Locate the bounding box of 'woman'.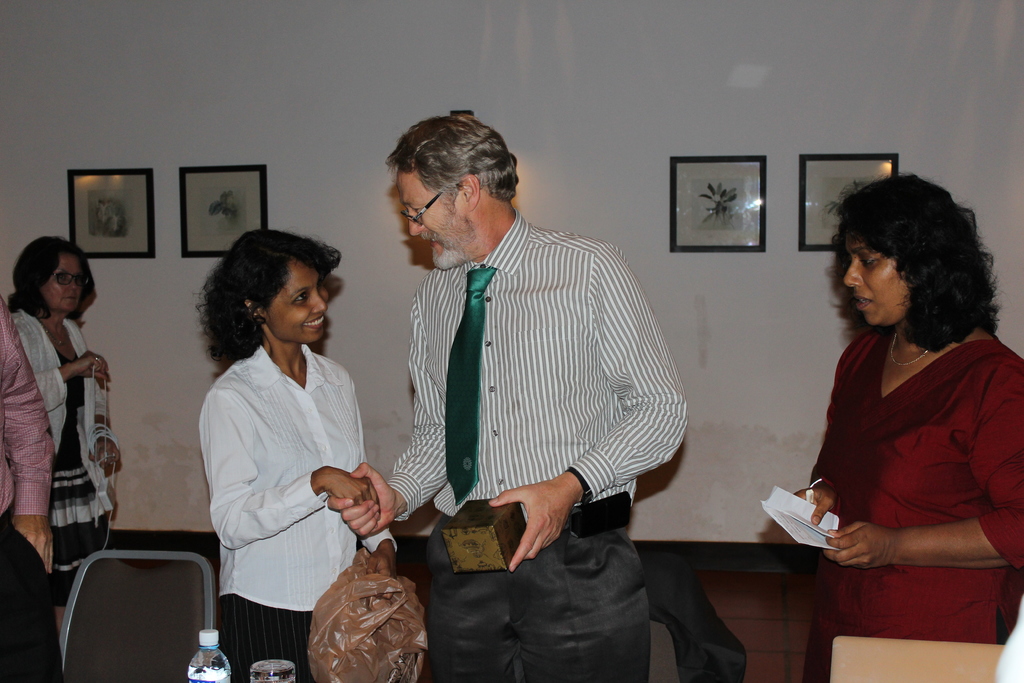
Bounding box: {"left": 193, "top": 224, "right": 409, "bottom": 682}.
